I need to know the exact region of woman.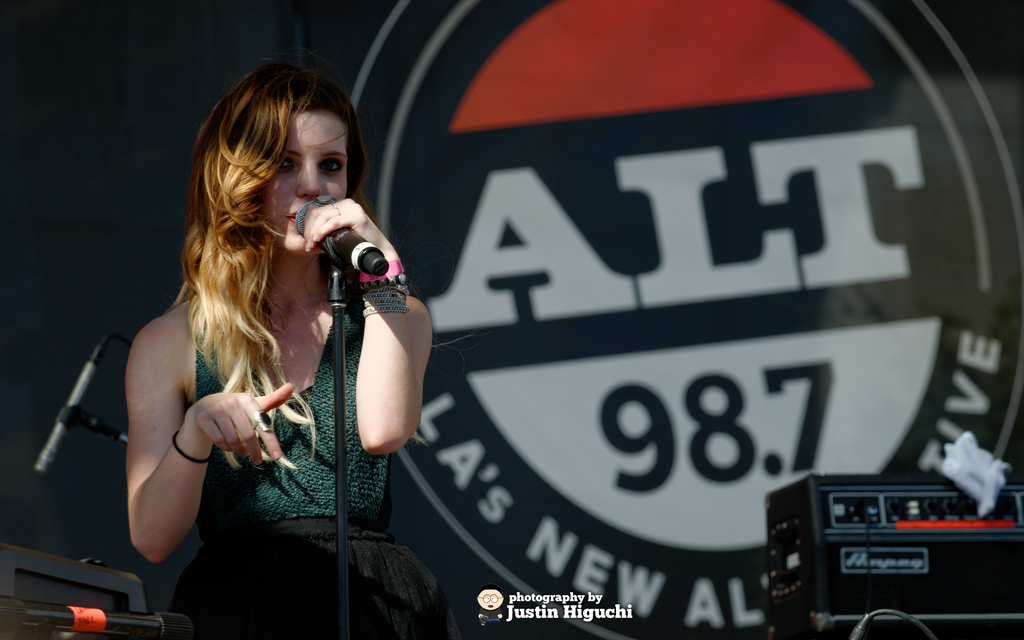
Region: region(83, 49, 457, 620).
